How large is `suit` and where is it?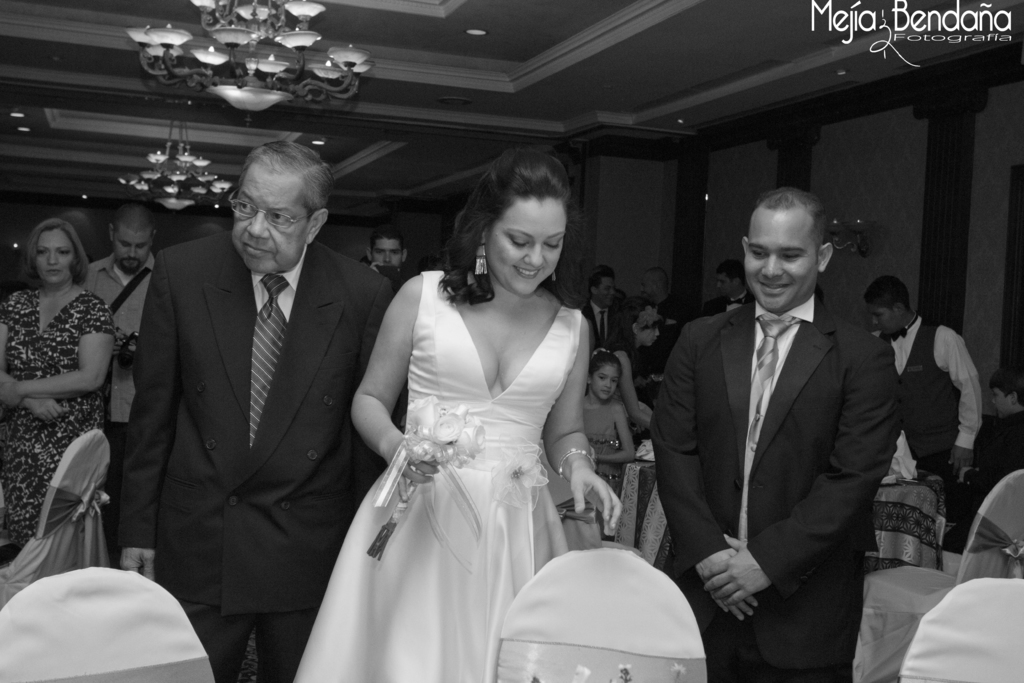
Bounding box: [118,224,402,682].
